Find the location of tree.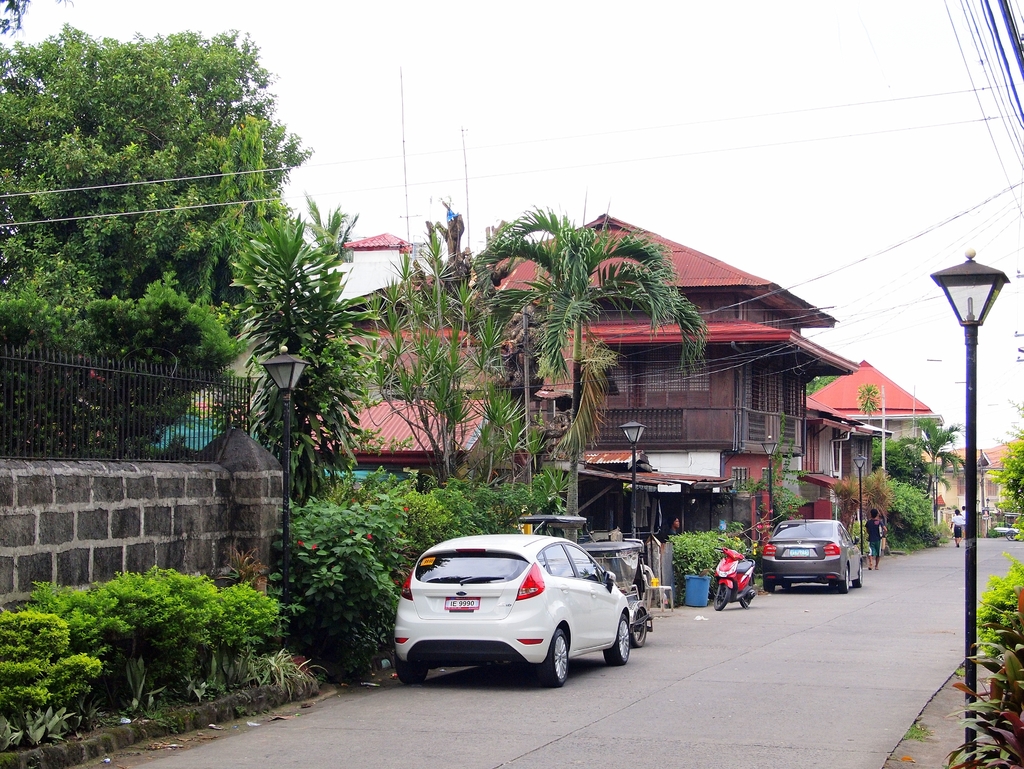
Location: x1=878 y1=435 x2=922 y2=501.
